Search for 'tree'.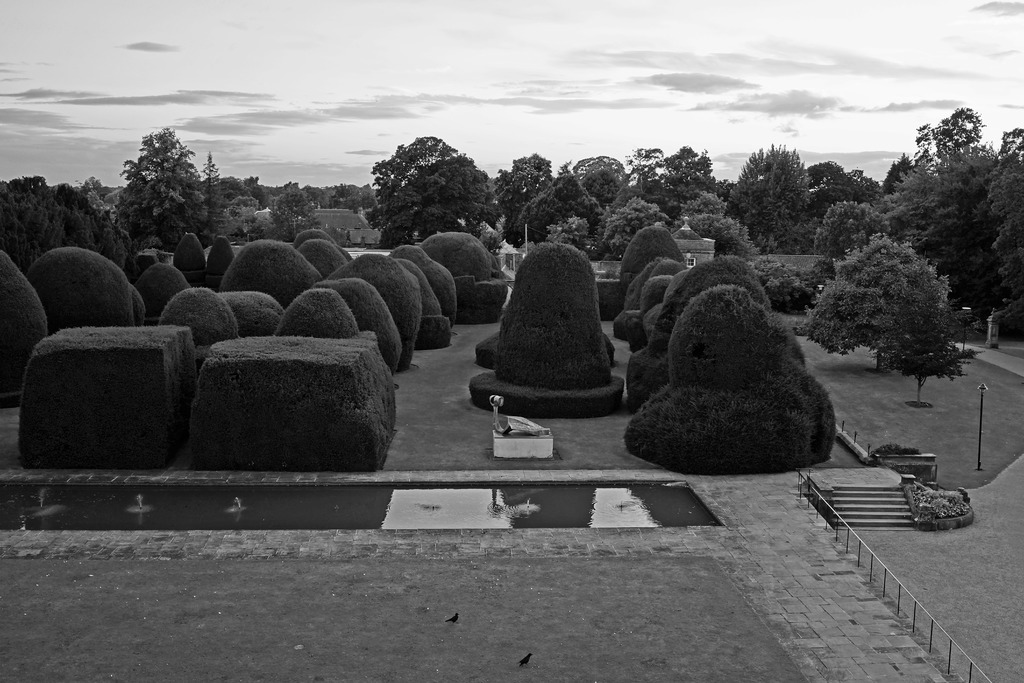
Found at BBox(486, 152, 556, 218).
